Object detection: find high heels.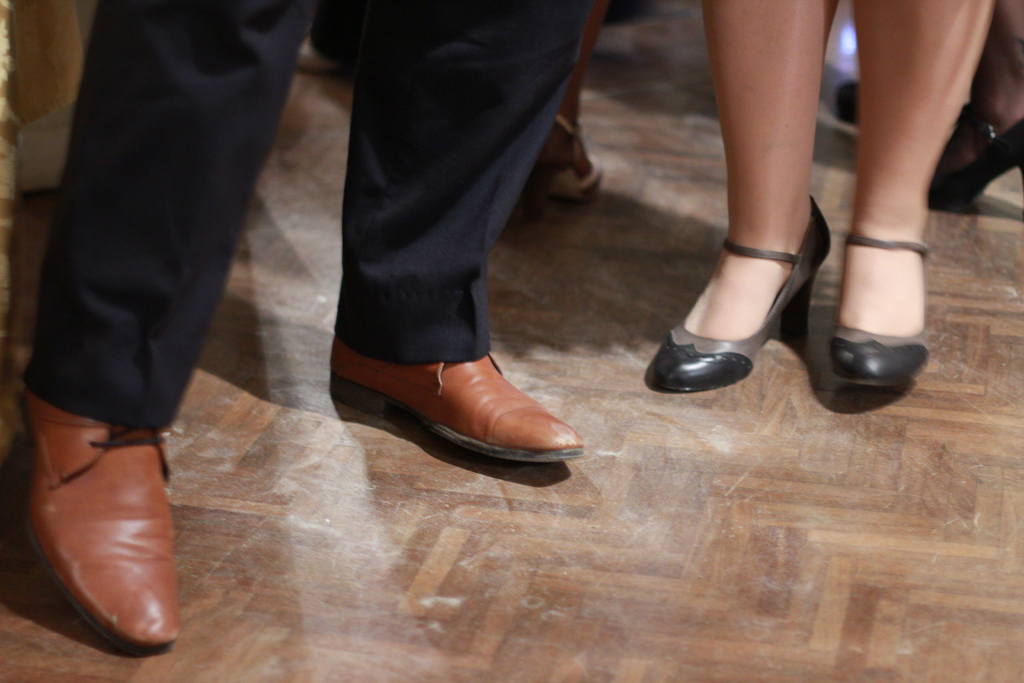
crop(648, 196, 861, 389).
